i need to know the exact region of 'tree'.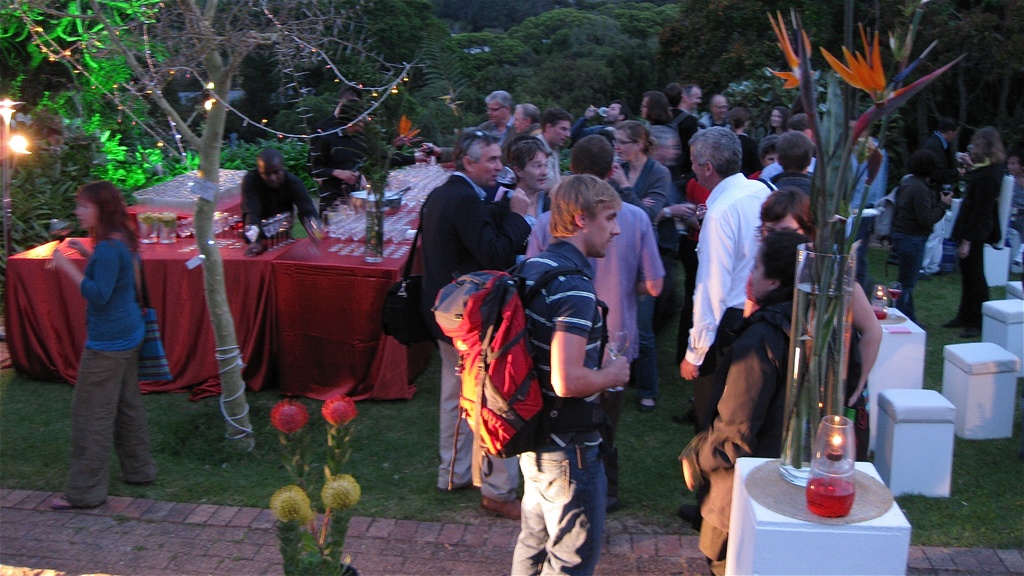
Region: l=0, t=99, r=88, b=259.
